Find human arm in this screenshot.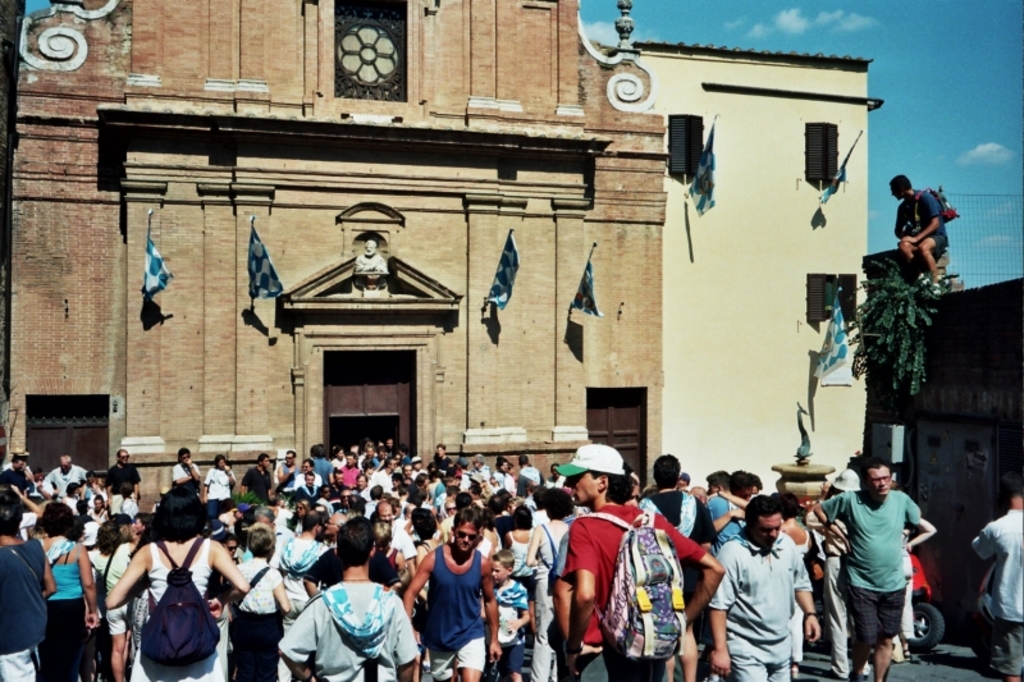
The bounding box for human arm is {"left": 705, "top": 544, "right": 730, "bottom": 679}.
